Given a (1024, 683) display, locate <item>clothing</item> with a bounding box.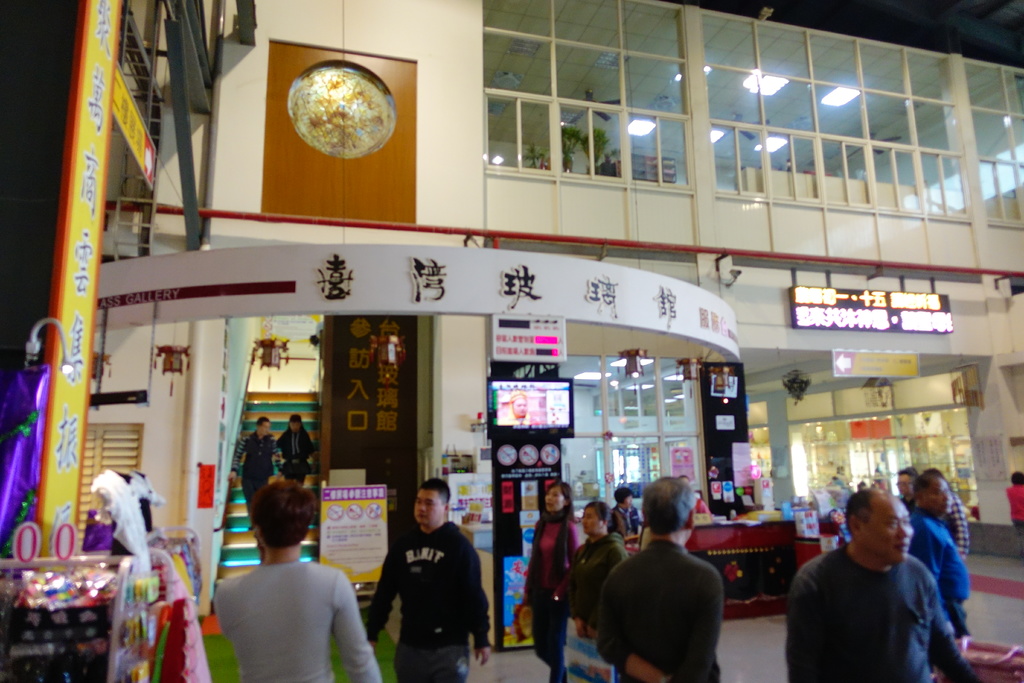
Located: pyautogui.locateOnScreen(278, 432, 312, 483).
